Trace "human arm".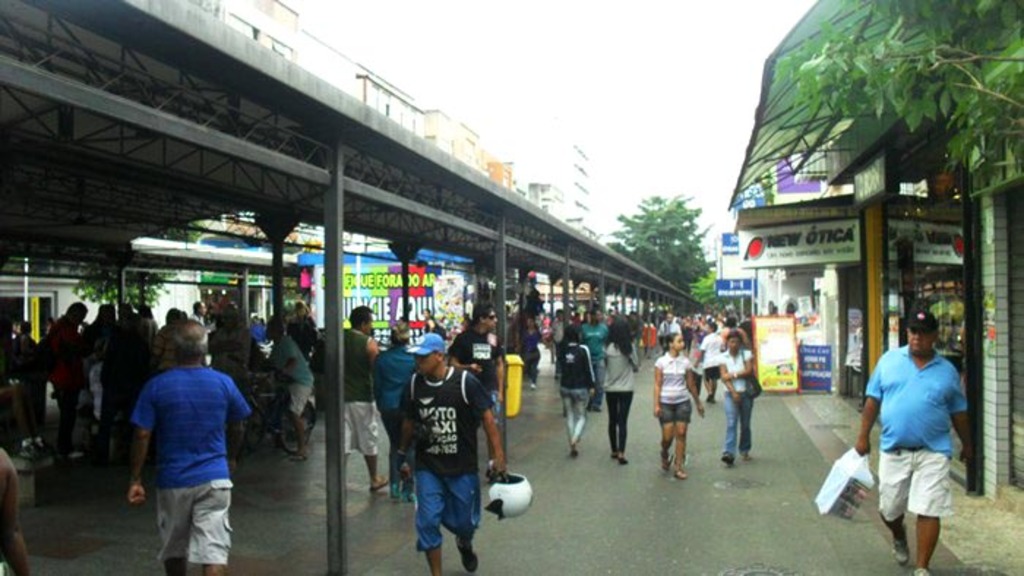
Traced to (x1=367, y1=335, x2=379, y2=383).
